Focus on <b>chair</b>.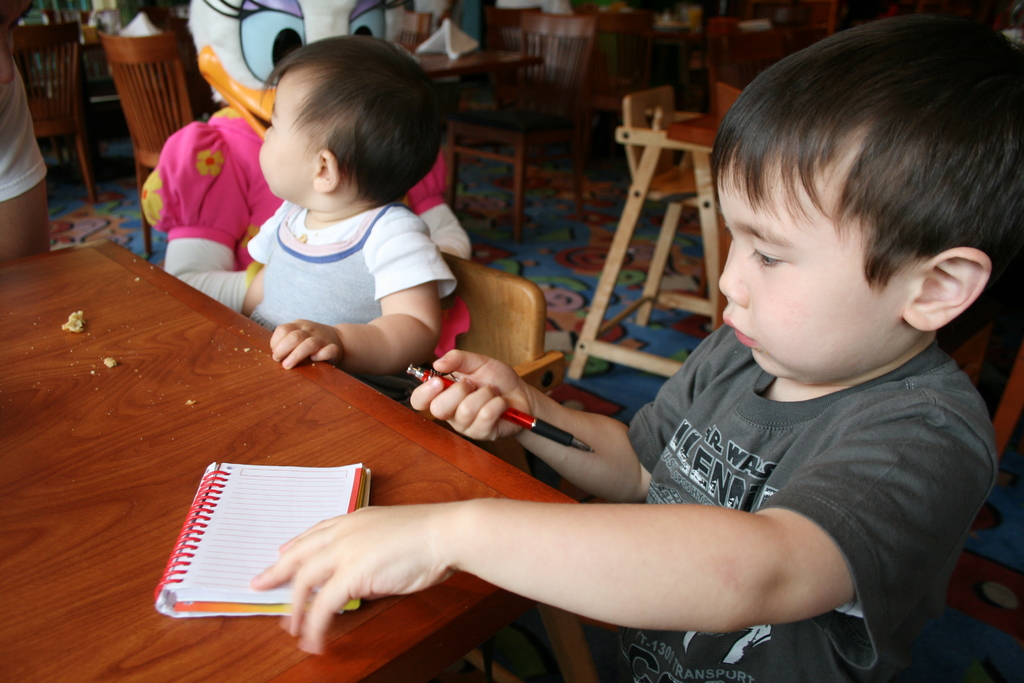
Focused at {"x1": 10, "y1": 24, "x2": 94, "y2": 199}.
